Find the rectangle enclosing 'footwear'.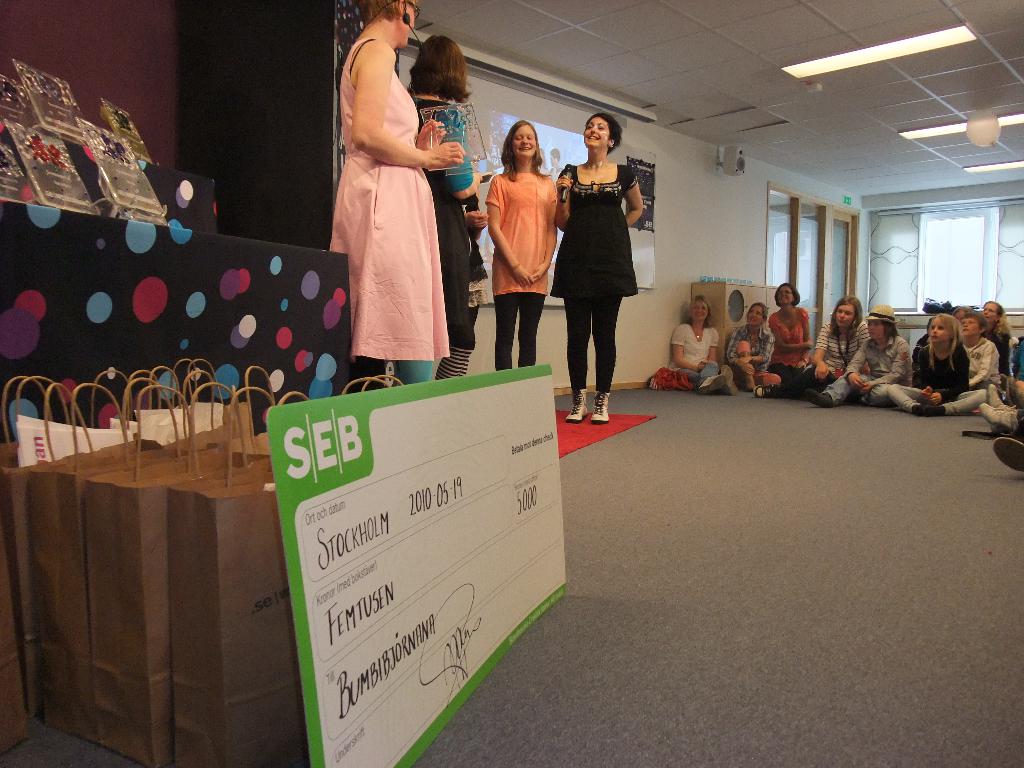
box=[976, 407, 1022, 439].
